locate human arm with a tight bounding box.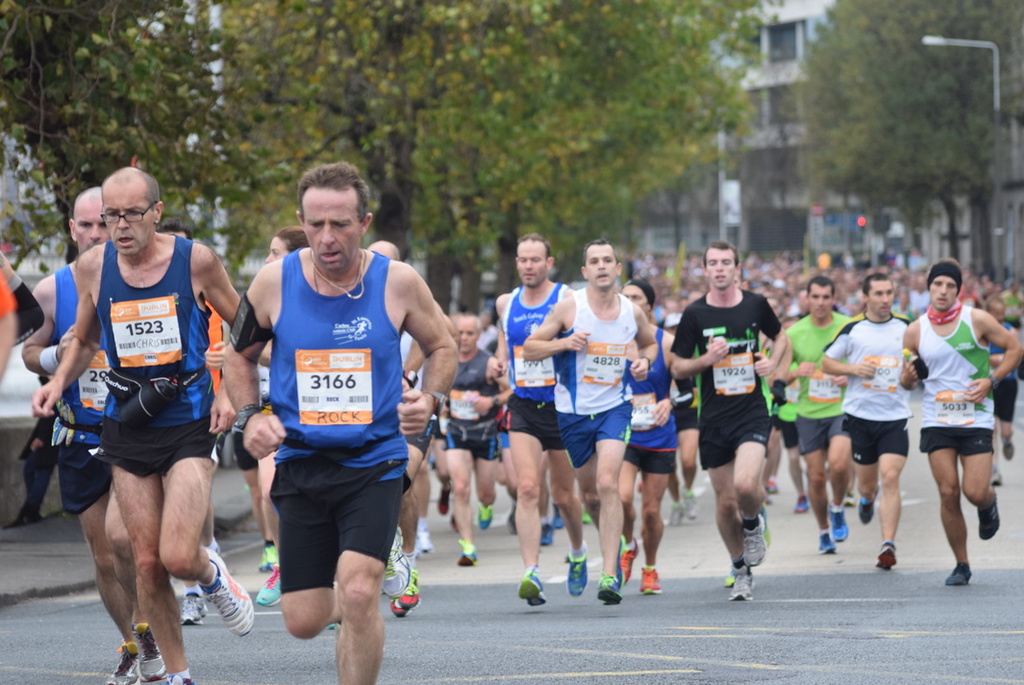
{"left": 190, "top": 242, "right": 247, "bottom": 343}.
